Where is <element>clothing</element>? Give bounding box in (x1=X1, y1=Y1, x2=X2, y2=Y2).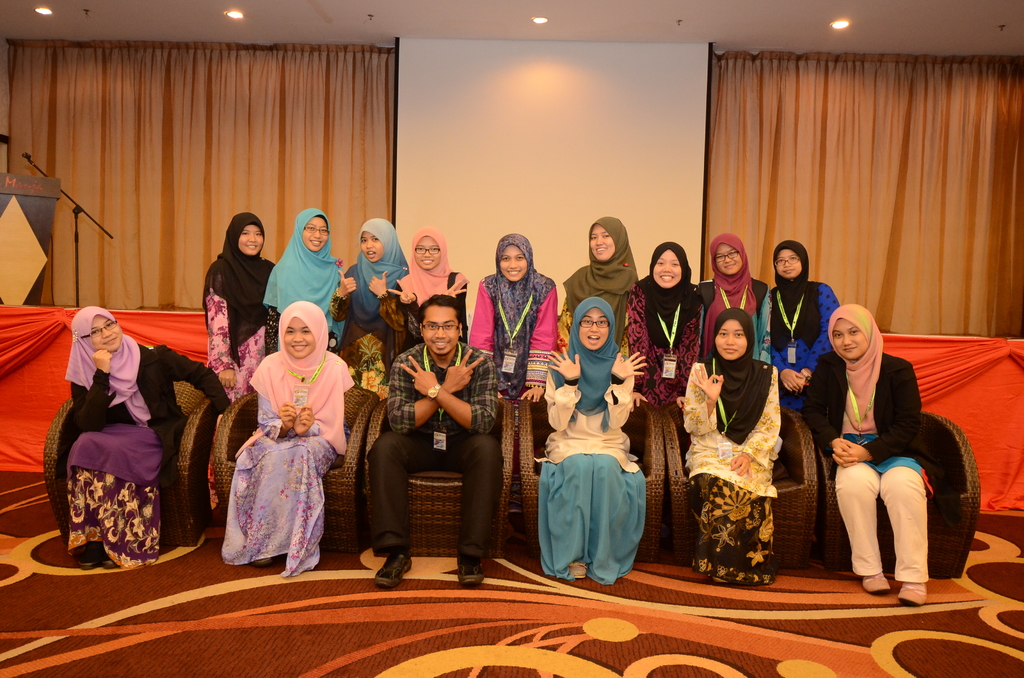
(x1=471, y1=231, x2=560, y2=386).
